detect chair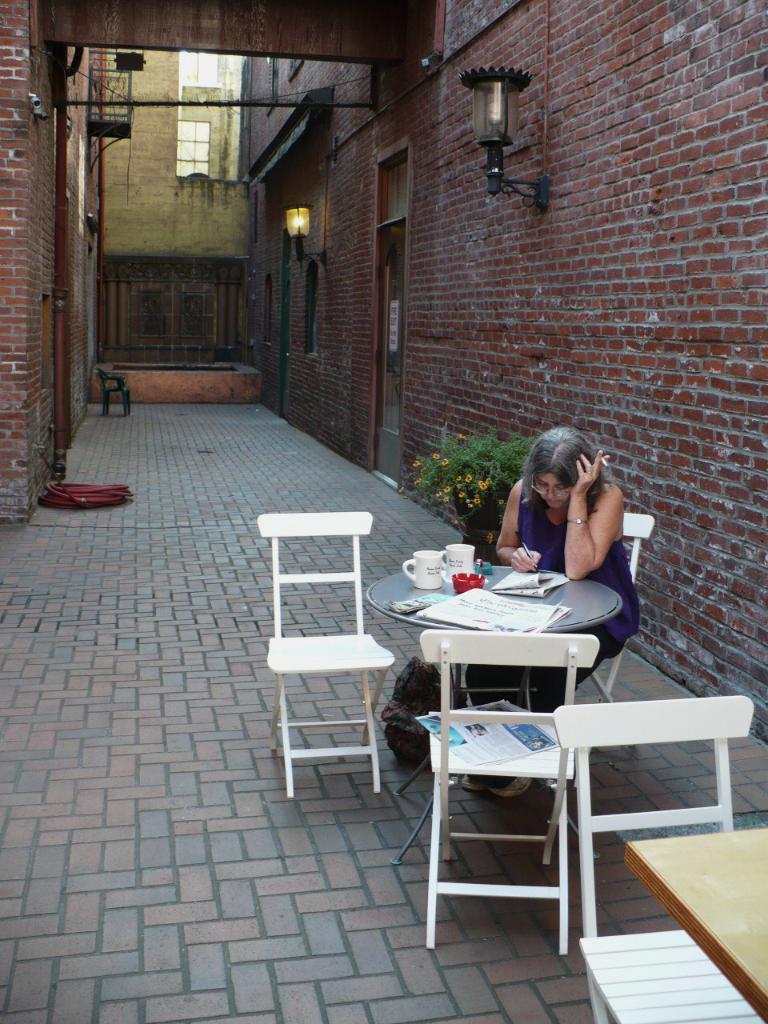
bbox(254, 514, 394, 798)
